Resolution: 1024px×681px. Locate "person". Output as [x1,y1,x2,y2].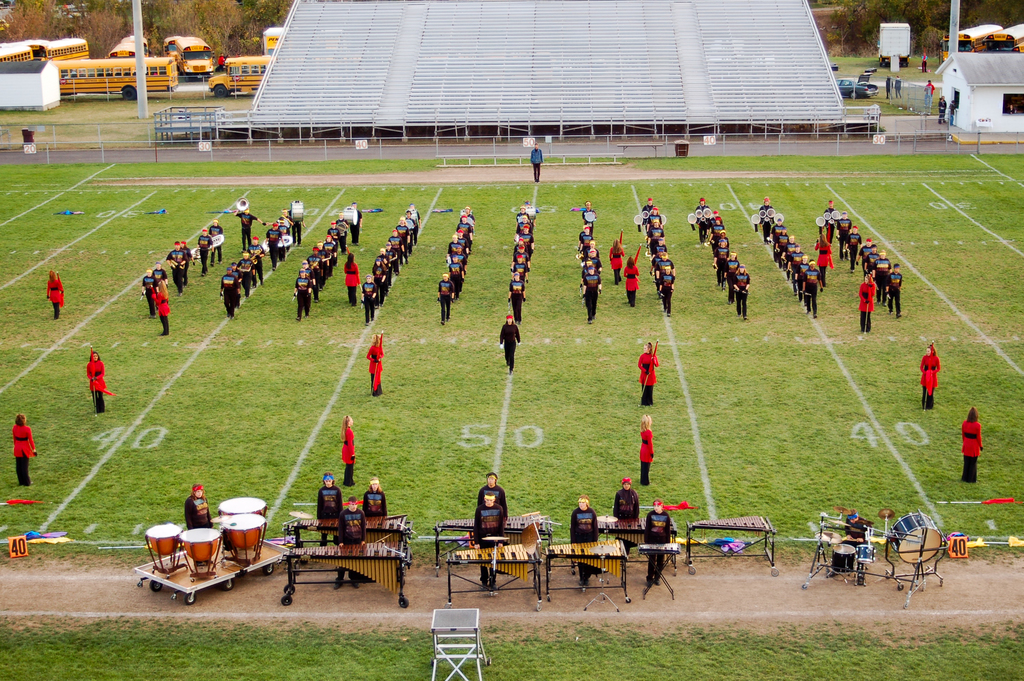
[921,53,929,74].
